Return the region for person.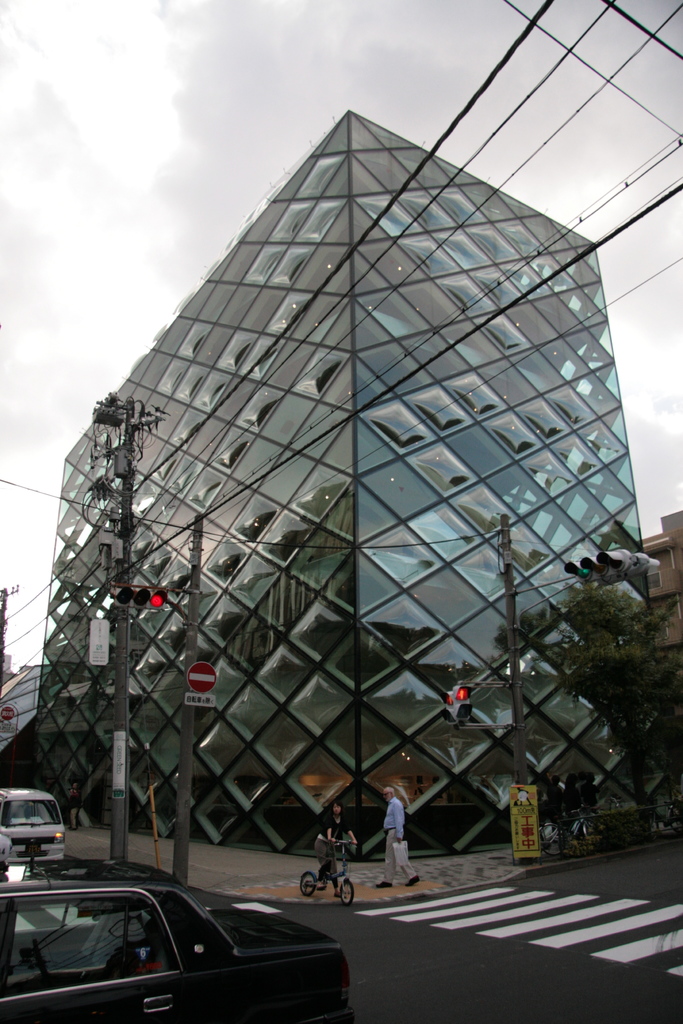
detection(315, 796, 362, 889).
